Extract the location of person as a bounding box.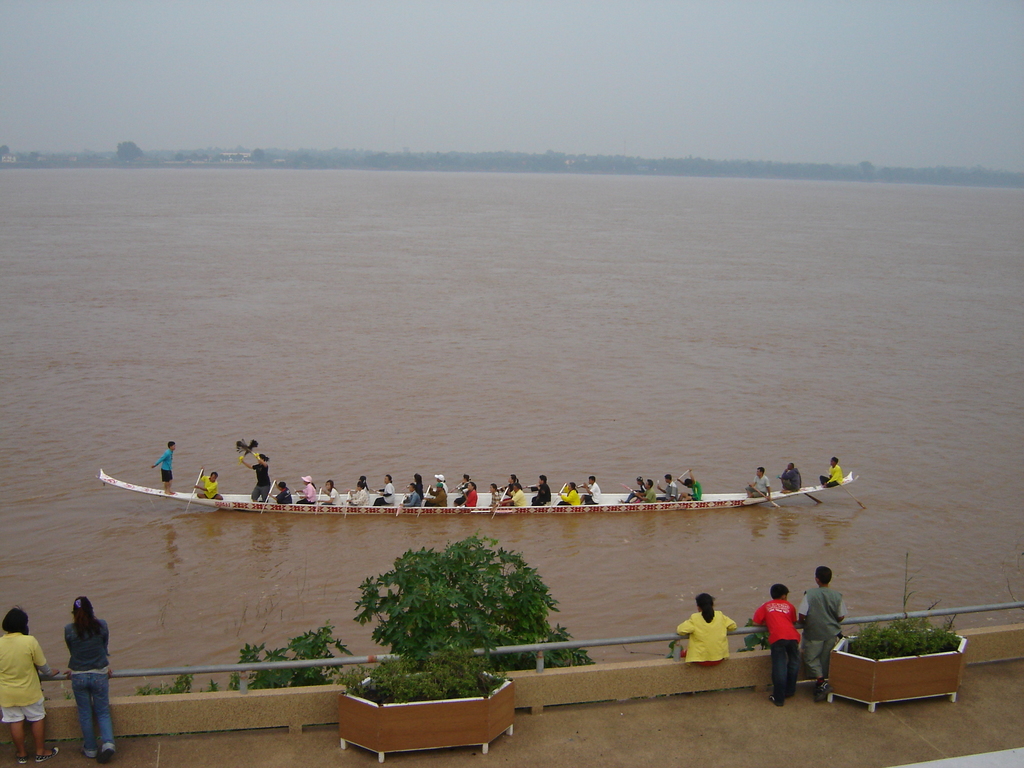
273 481 290 505.
